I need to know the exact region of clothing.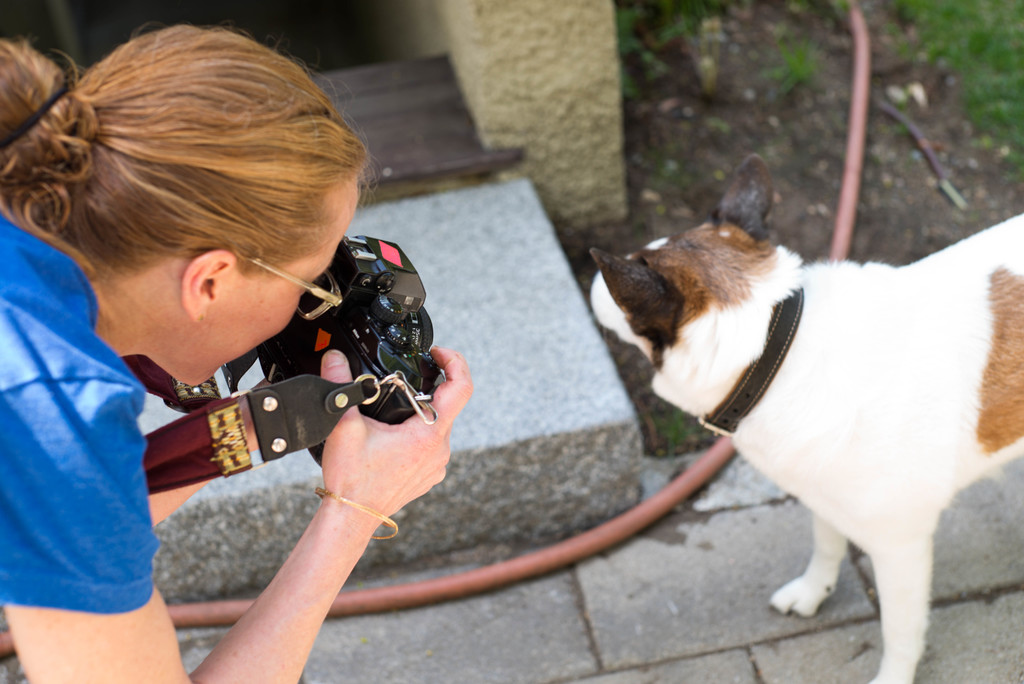
Region: box=[0, 209, 159, 683].
